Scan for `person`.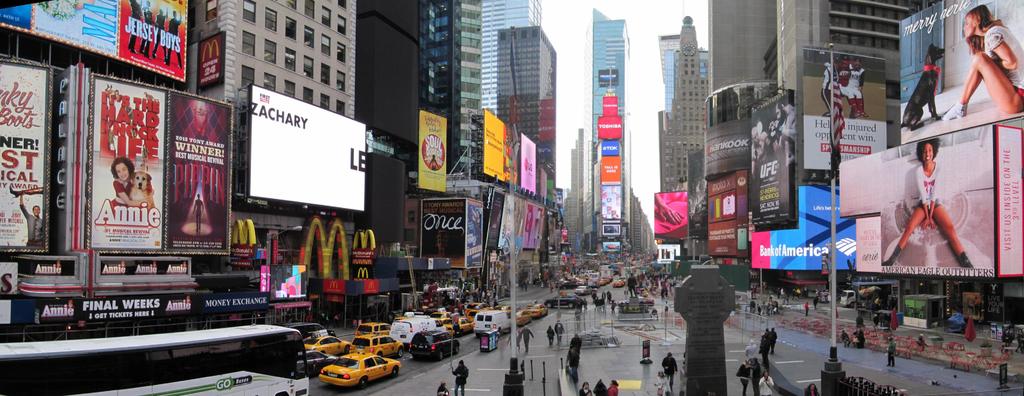
Scan result: 102/154/150/219.
